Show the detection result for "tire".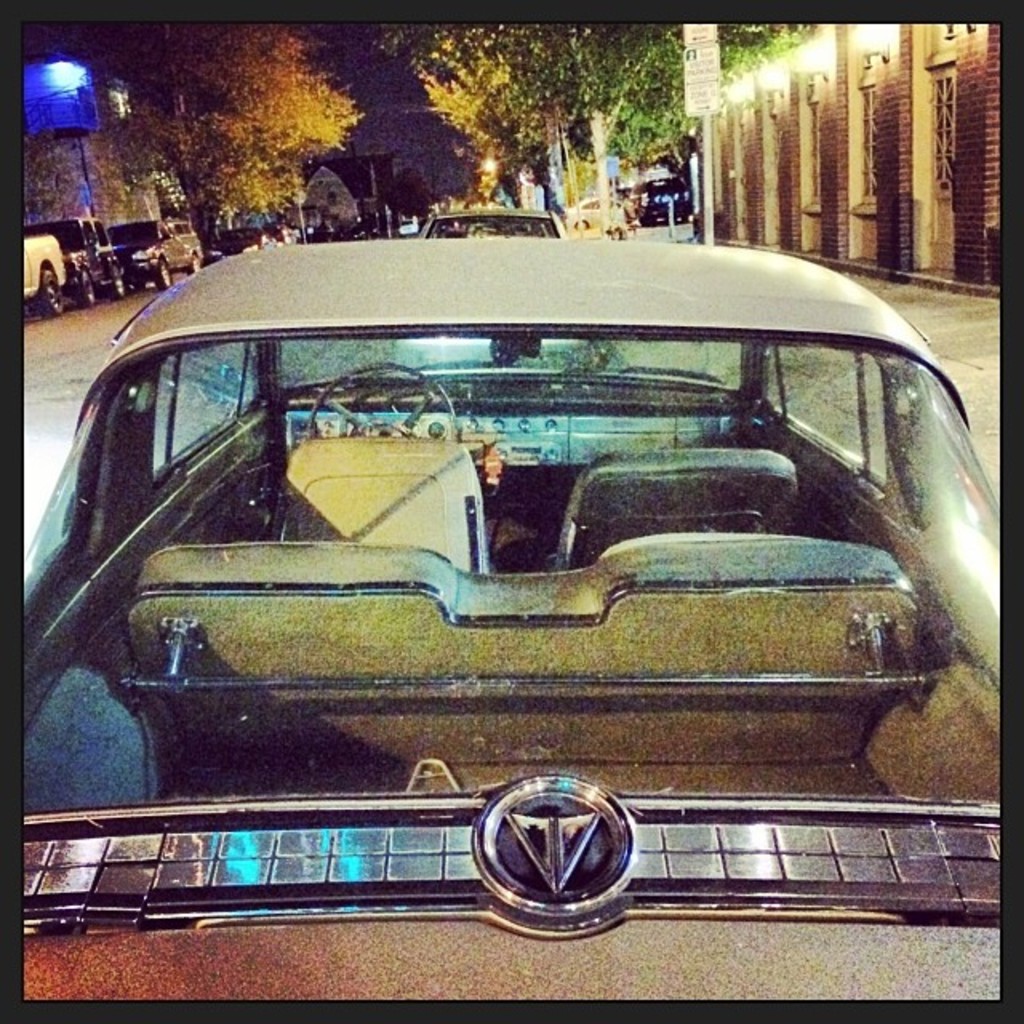
x1=42, y1=267, x2=59, y2=315.
